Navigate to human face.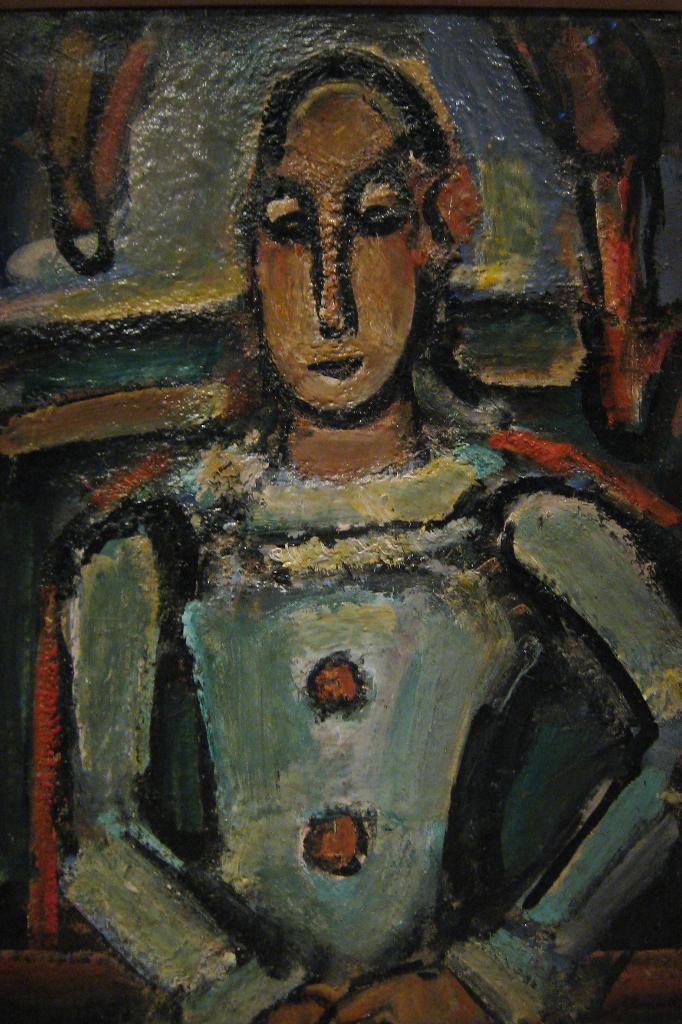
Navigation target: (254,90,412,410).
